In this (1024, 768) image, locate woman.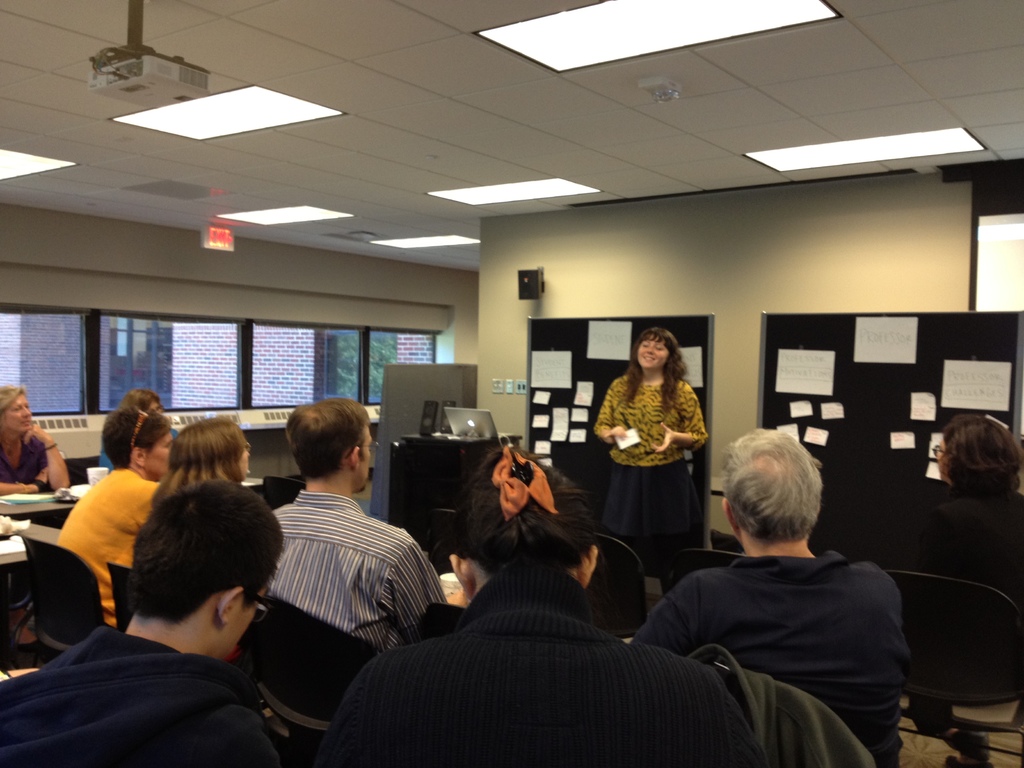
Bounding box: 307 438 769 767.
